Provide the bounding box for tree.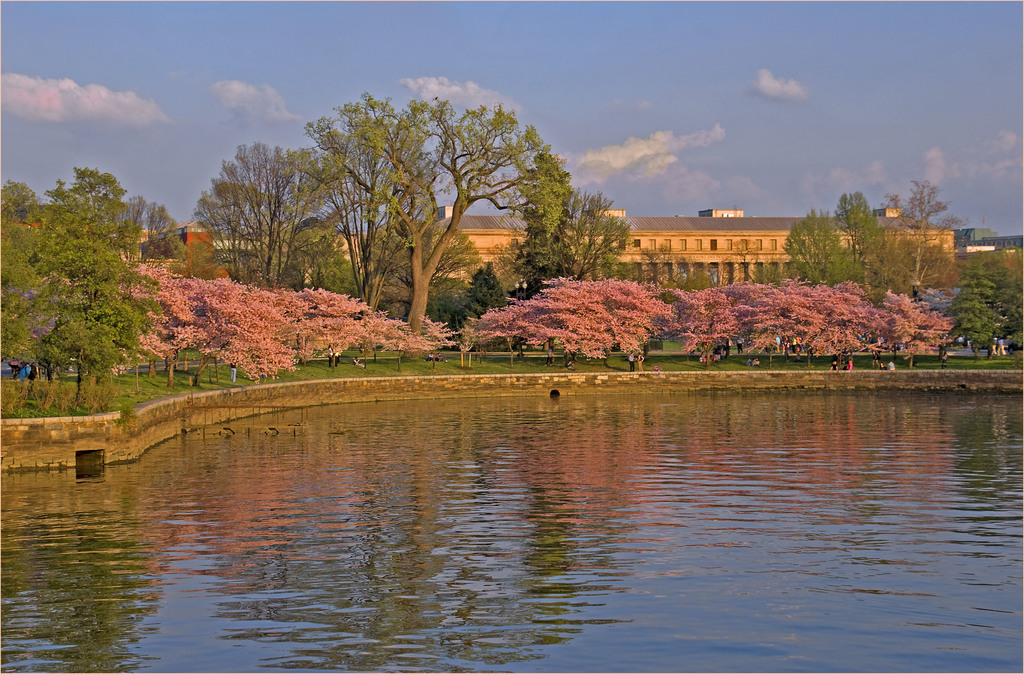
detection(265, 74, 575, 345).
